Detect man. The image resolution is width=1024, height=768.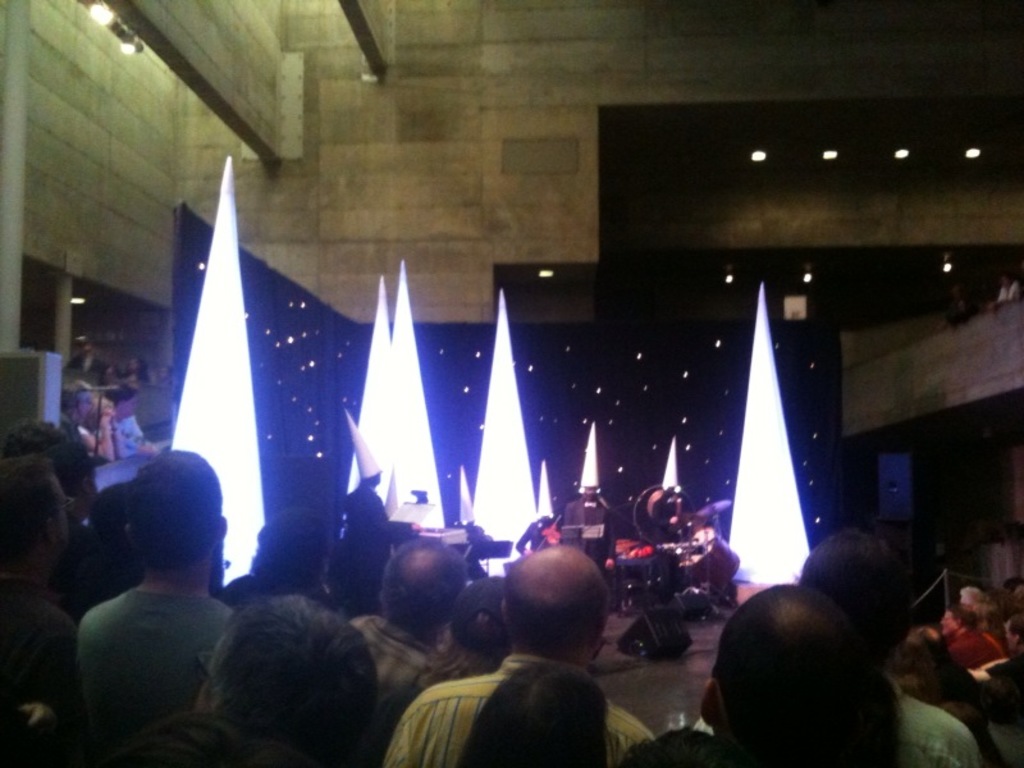
x1=41 y1=442 x2=127 y2=616.
